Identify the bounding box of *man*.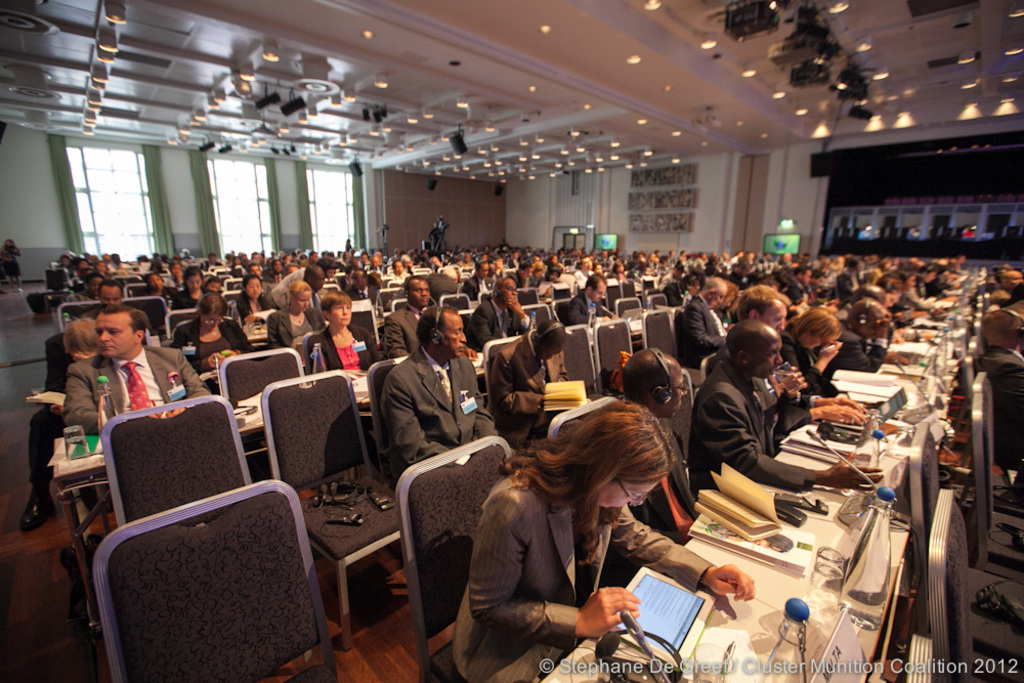
rect(305, 278, 328, 332).
